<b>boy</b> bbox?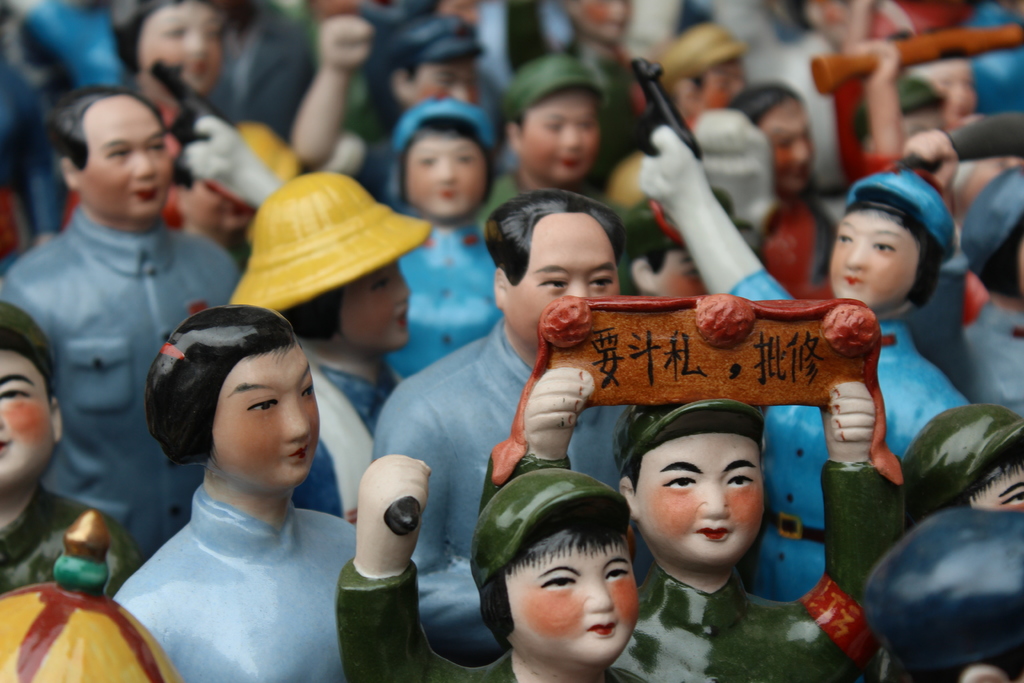
(left=0, top=304, right=152, bottom=598)
